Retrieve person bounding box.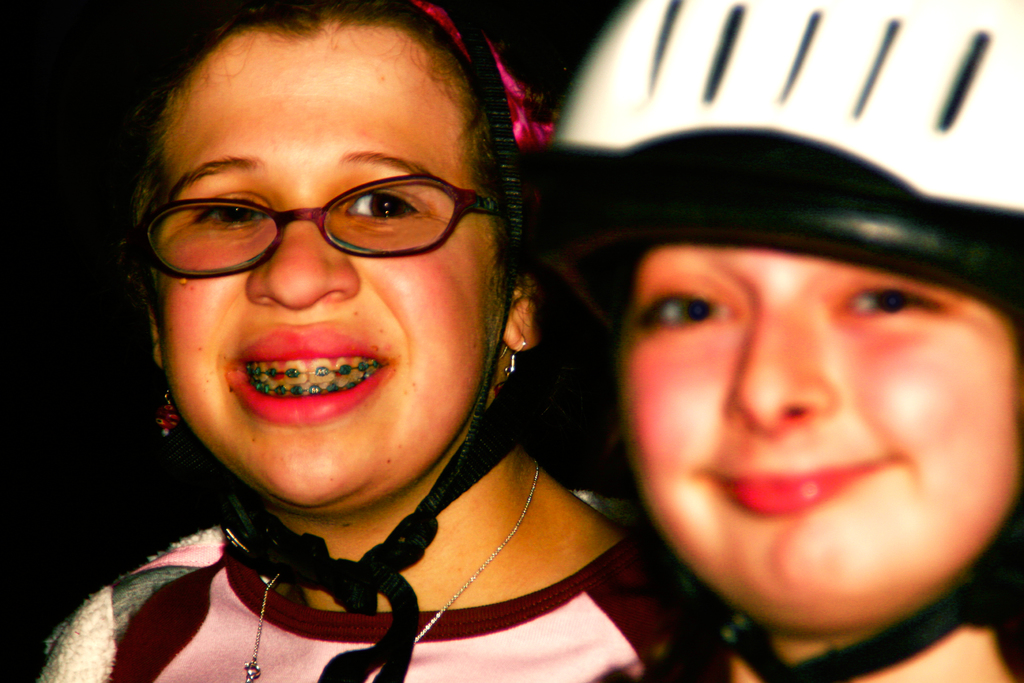
Bounding box: 39/0/716/682.
